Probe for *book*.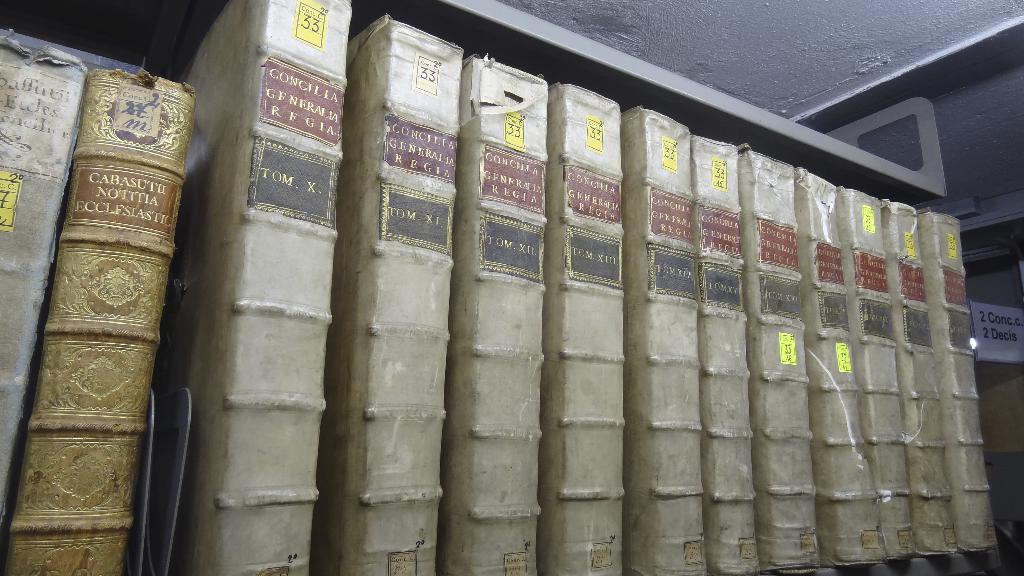
Probe result: (0,72,190,575).
